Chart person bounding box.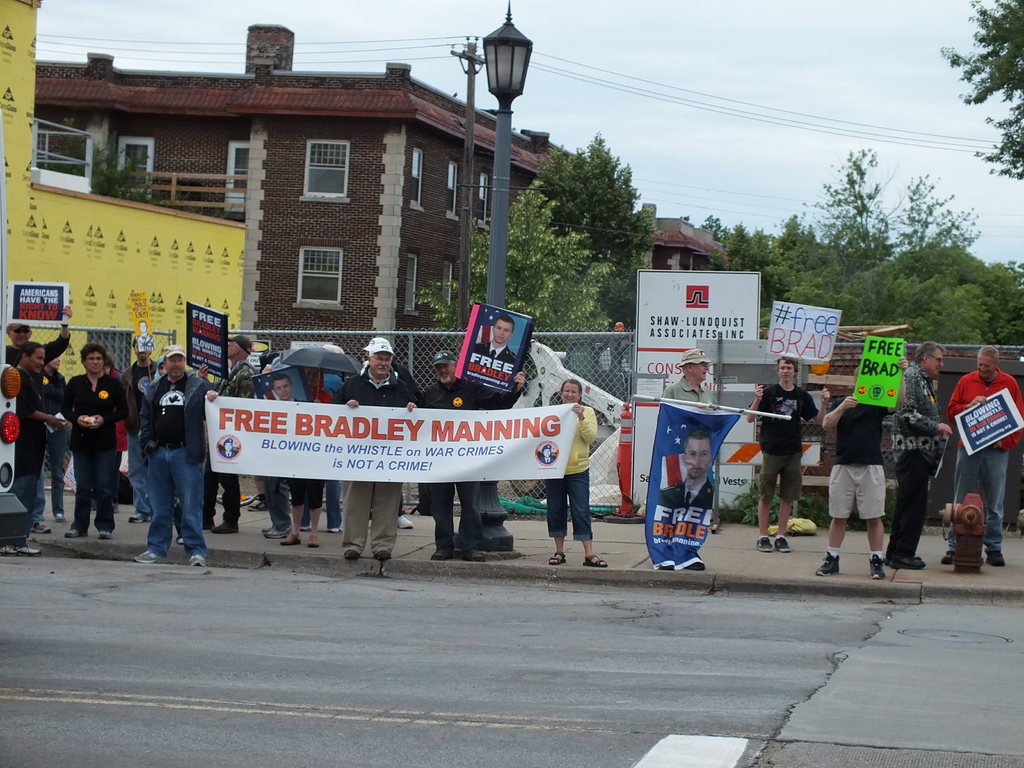
Charted: locate(545, 378, 609, 567).
